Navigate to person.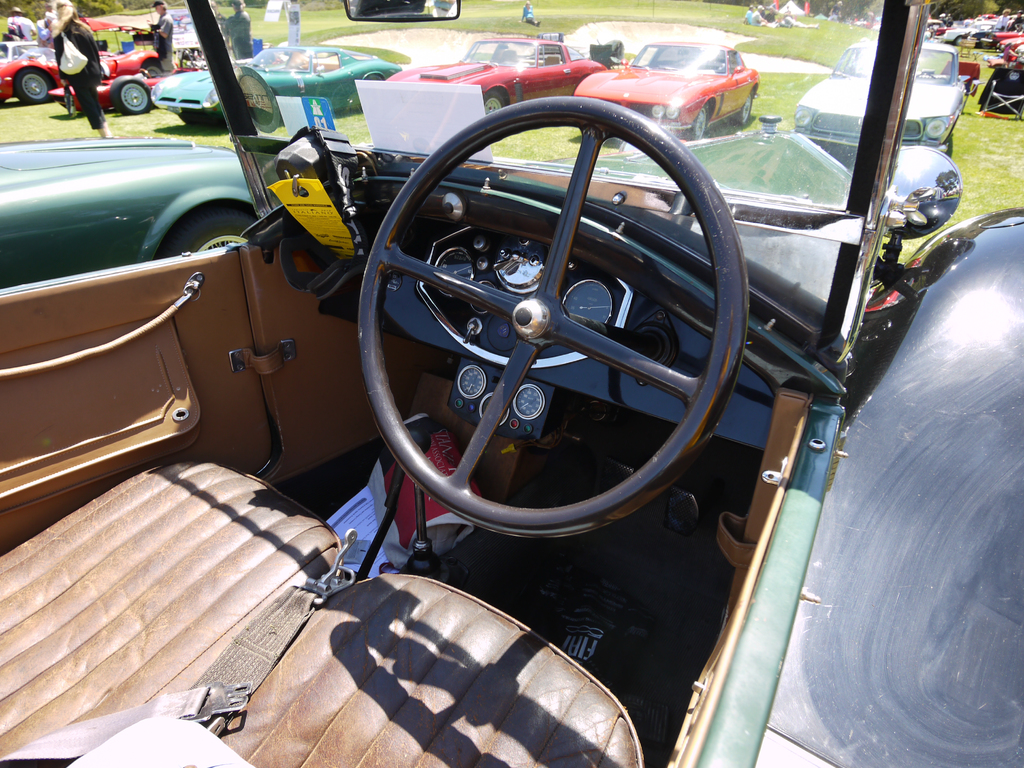
Navigation target: 1012:10:1023:35.
